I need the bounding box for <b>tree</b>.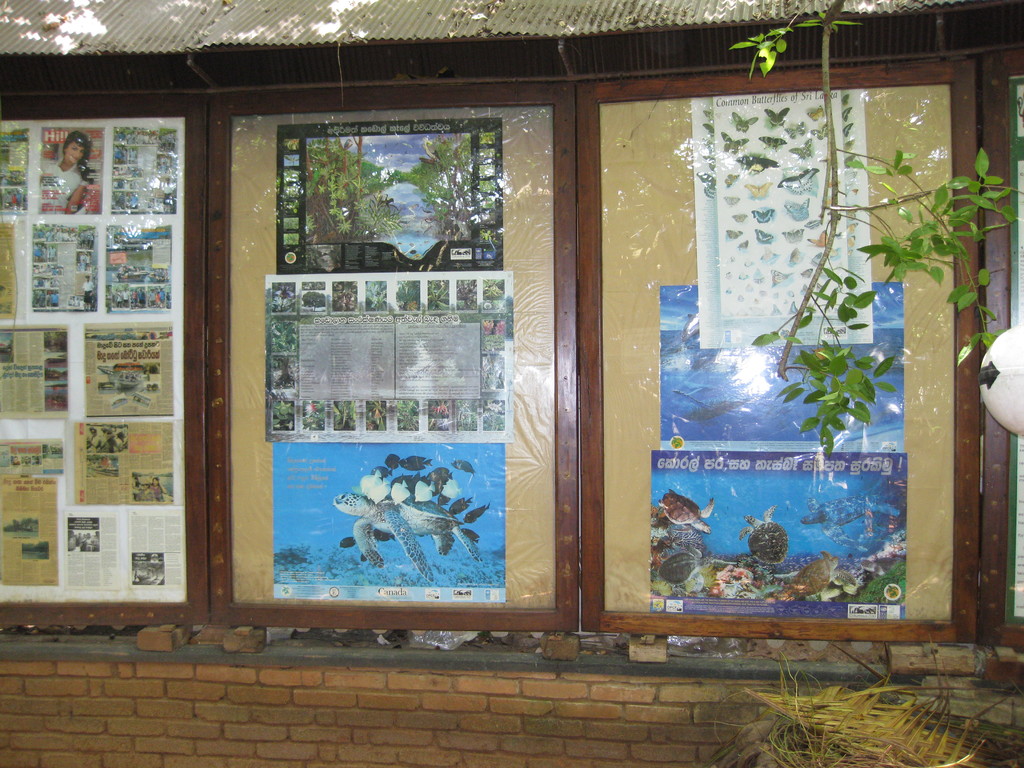
Here it is: rect(301, 139, 361, 241).
